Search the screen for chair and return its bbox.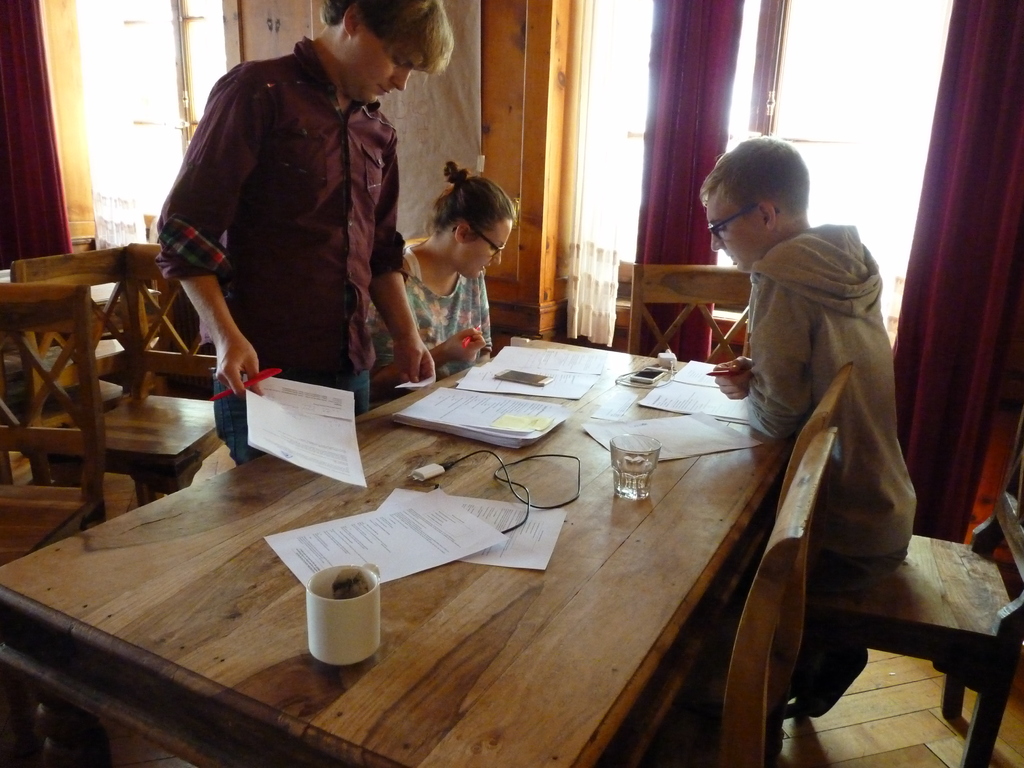
Found: detection(0, 246, 156, 492).
